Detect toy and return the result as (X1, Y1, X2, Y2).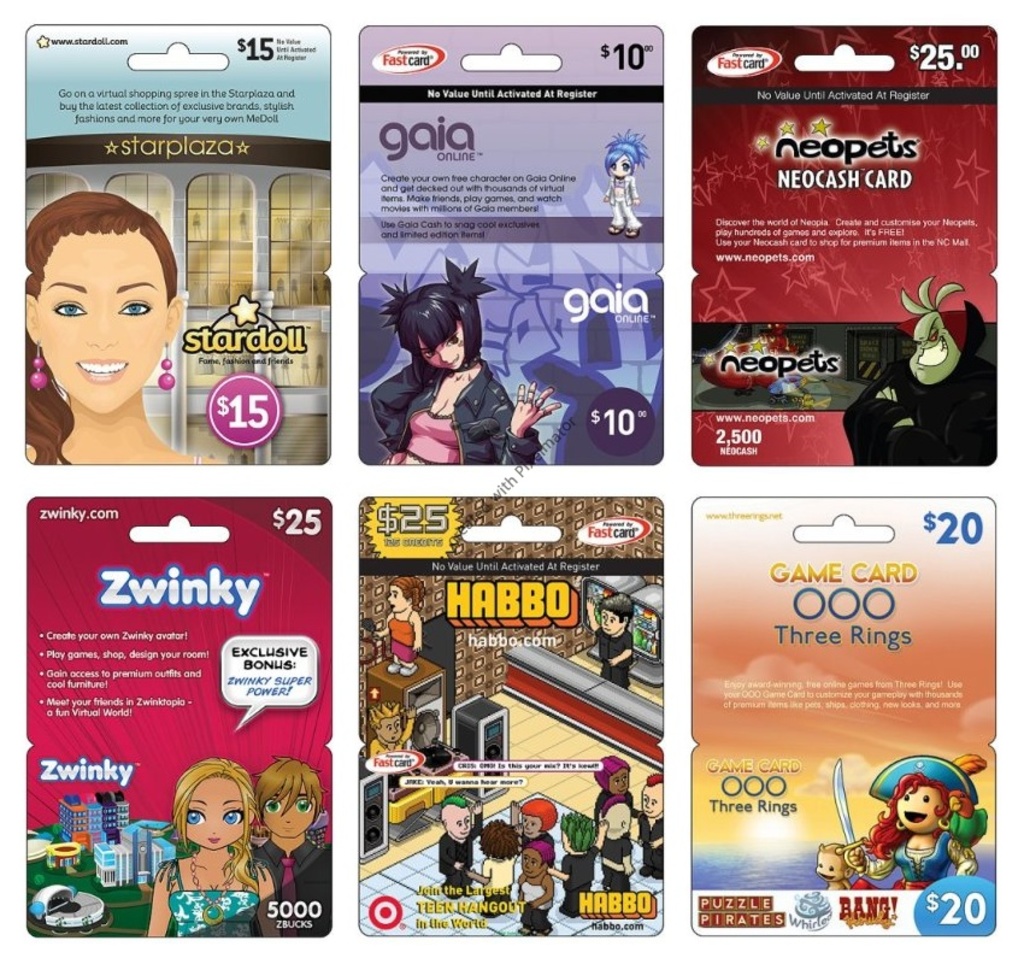
(512, 841, 557, 933).
